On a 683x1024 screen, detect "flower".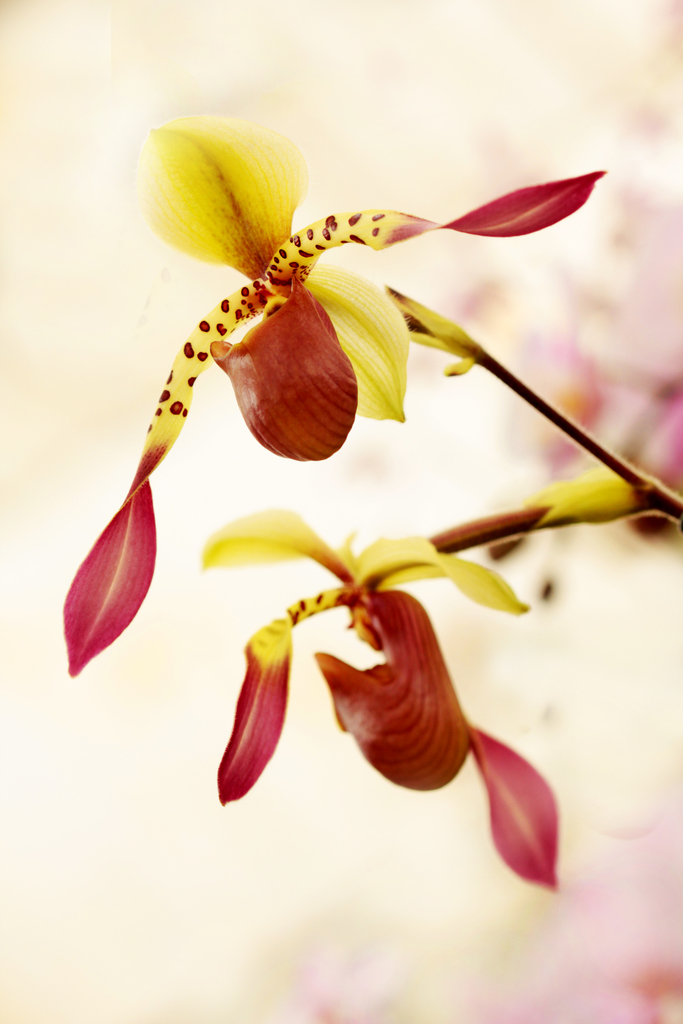
<bbox>198, 498, 562, 897</bbox>.
